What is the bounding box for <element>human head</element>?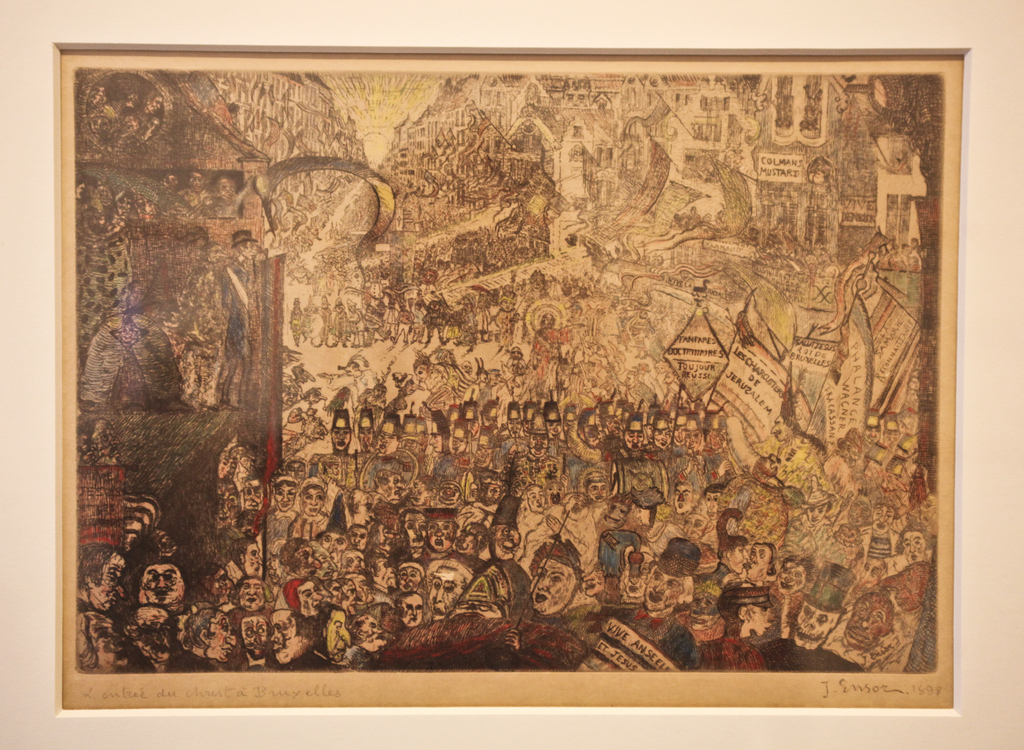
x1=369 y1=458 x2=413 y2=510.
